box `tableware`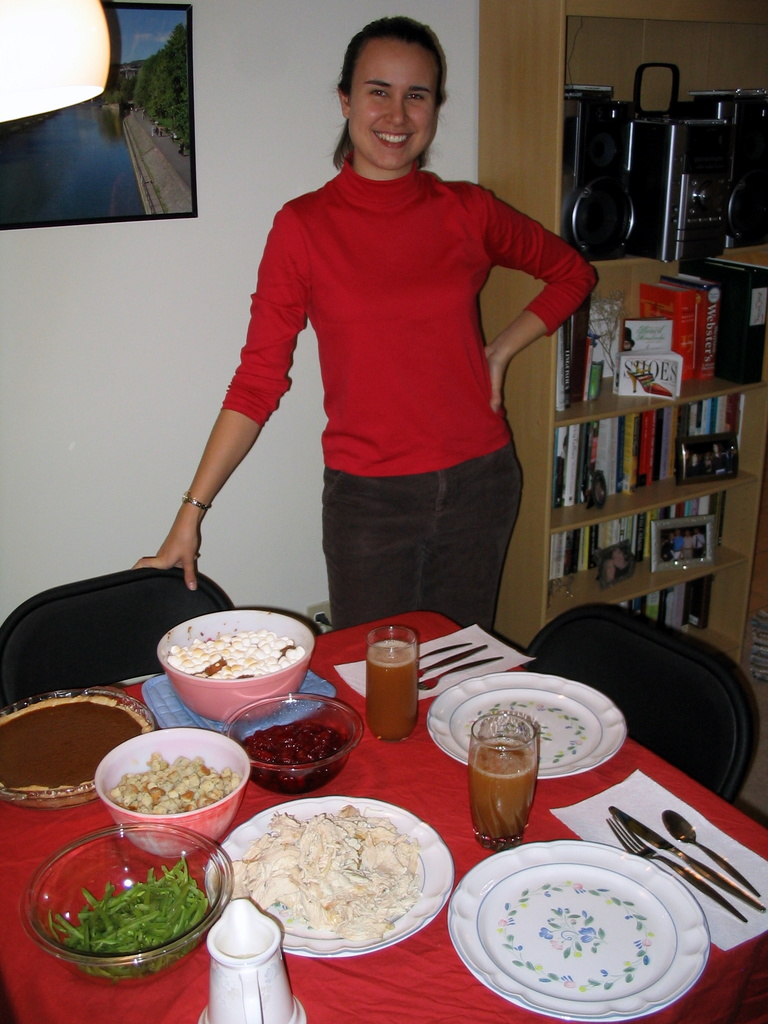
bbox=(605, 818, 749, 927)
